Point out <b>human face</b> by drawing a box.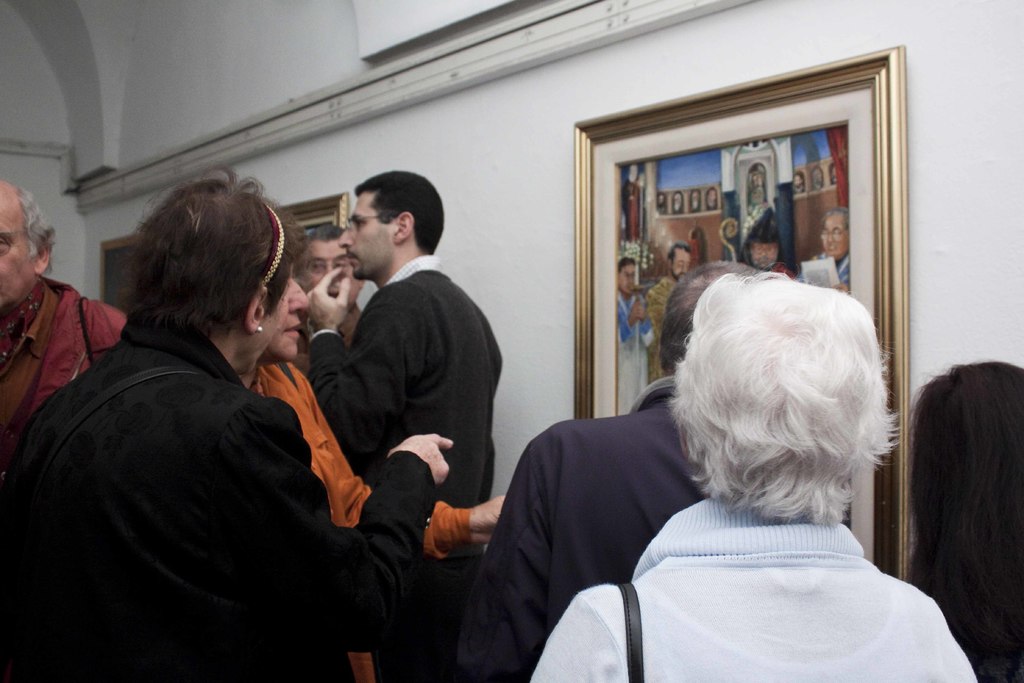
[x1=266, y1=290, x2=310, y2=360].
